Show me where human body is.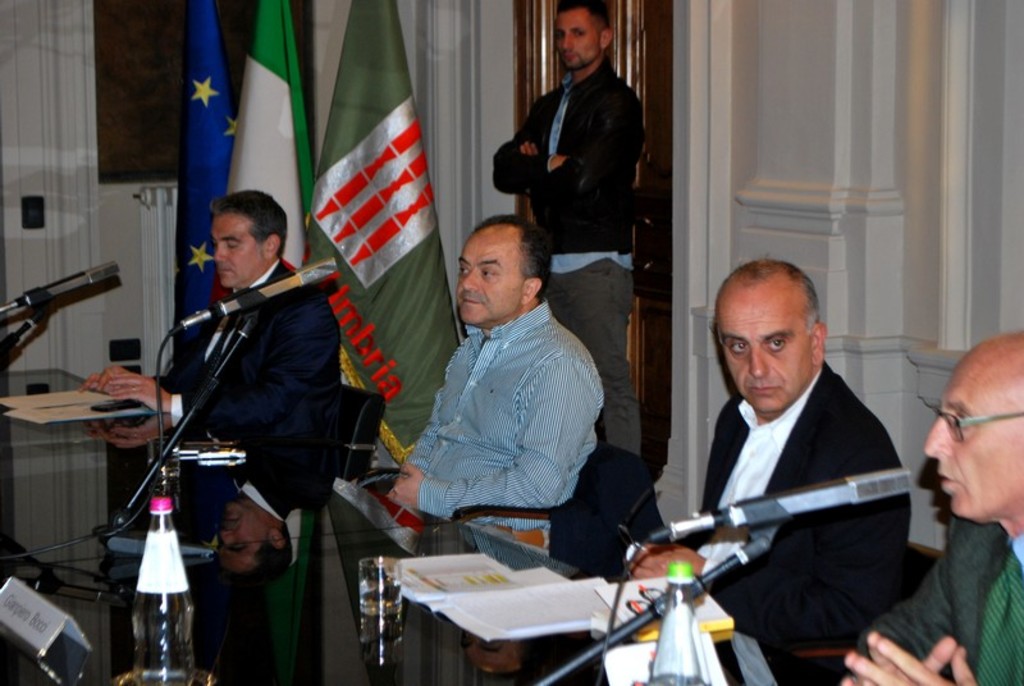
human body is at x1=832 y1=328 x2=1023 y2=685.
